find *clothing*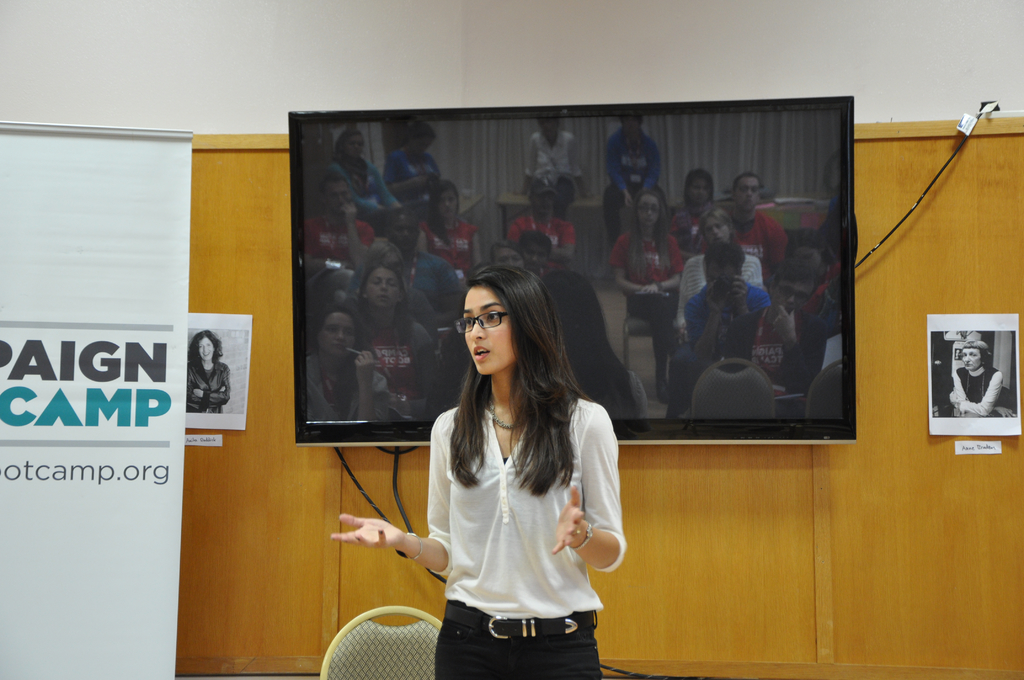
(x1=413, y1=360, x2=628, y2=660)
